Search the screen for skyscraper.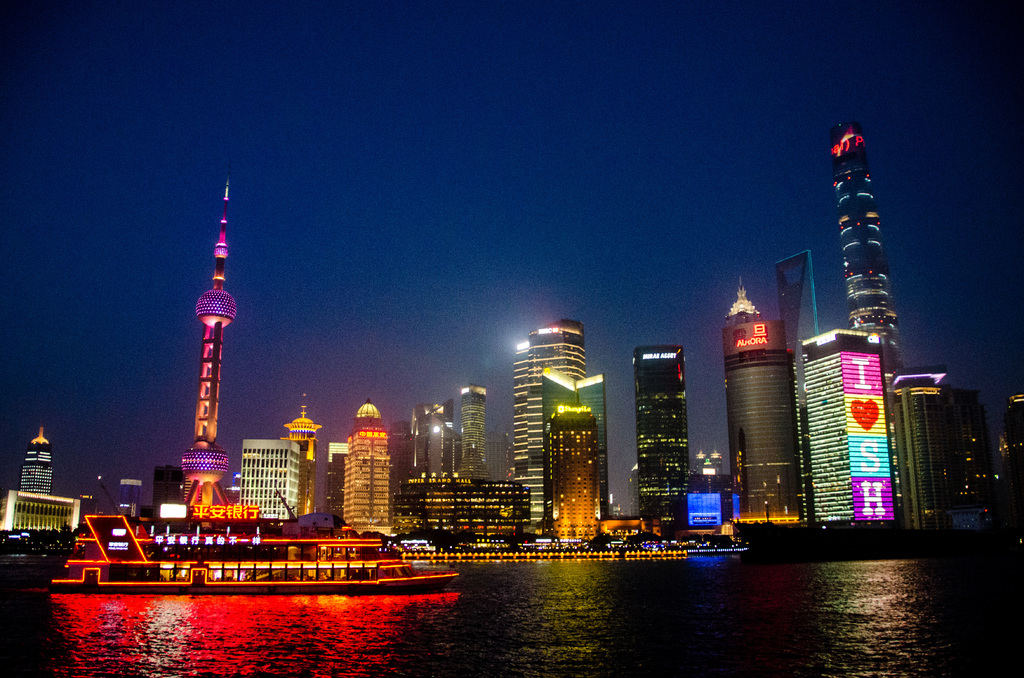
Found at (x1=728, y1=280, x2=794, y2=528).
